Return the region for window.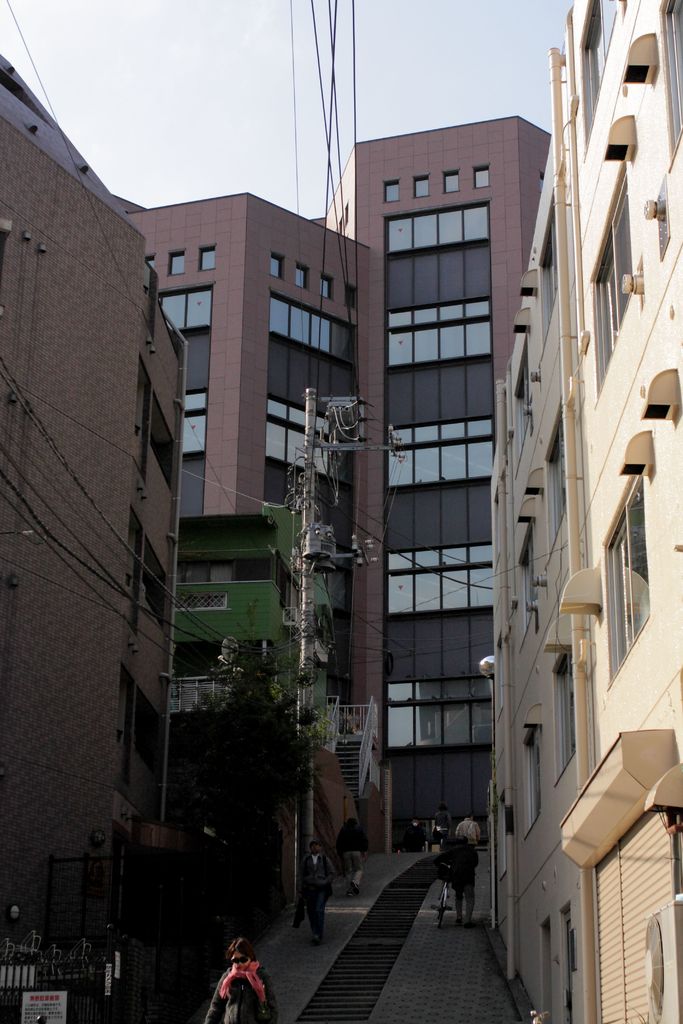
Rect(585, 0, 618, 118).
